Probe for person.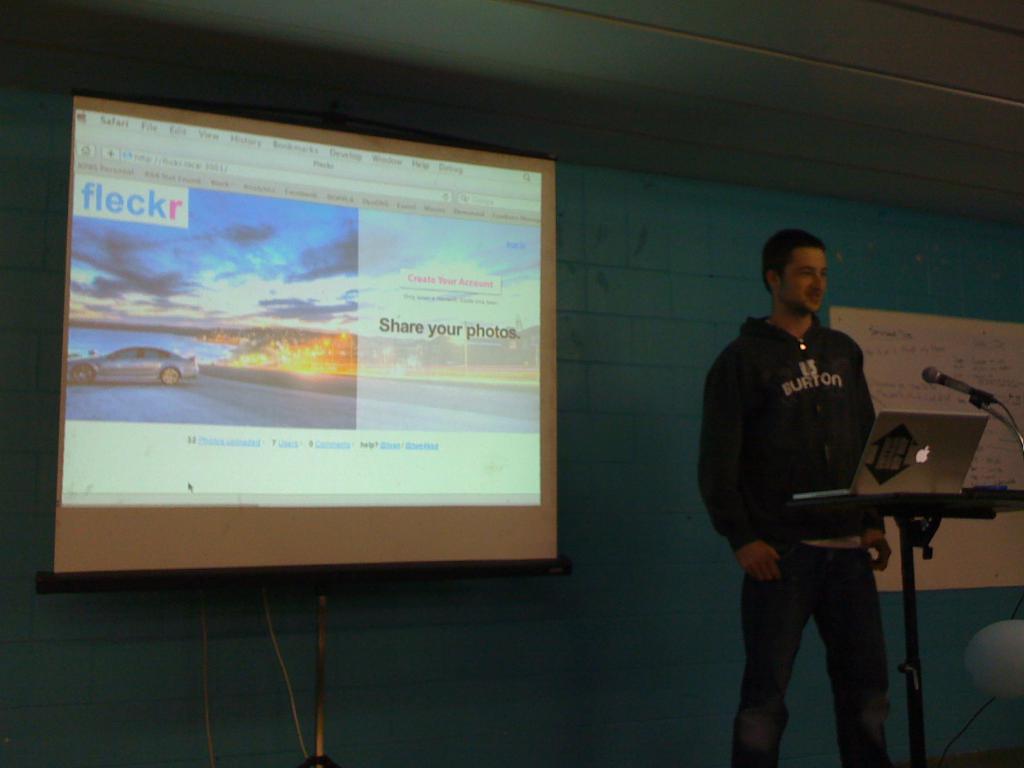
Probe result: (719,189,921,741).
